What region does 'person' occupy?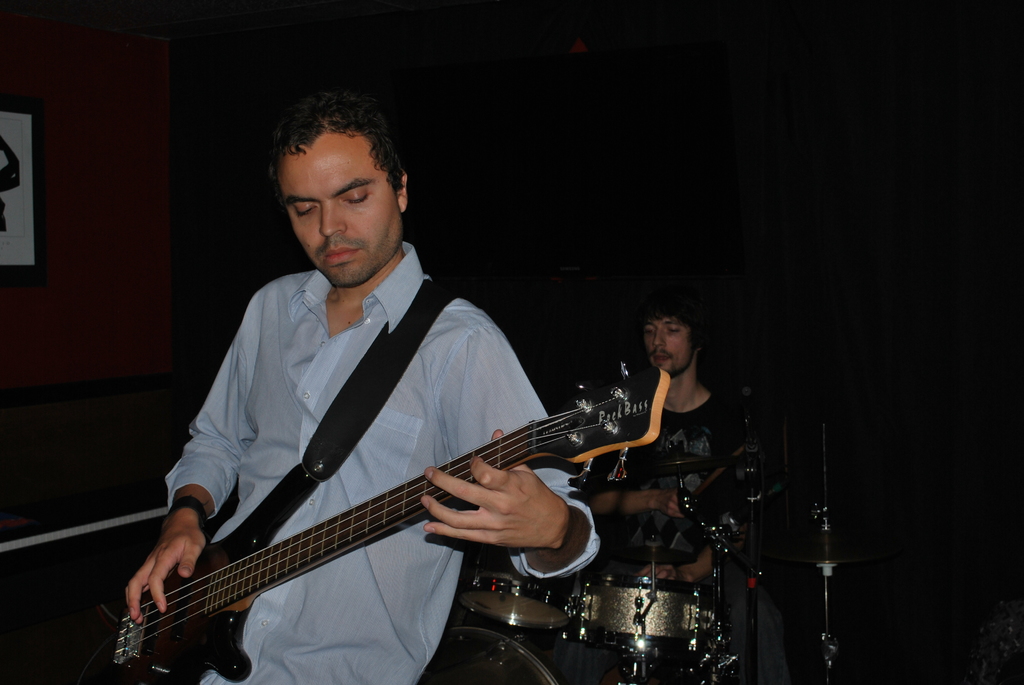
127, 88, 606, 684.
